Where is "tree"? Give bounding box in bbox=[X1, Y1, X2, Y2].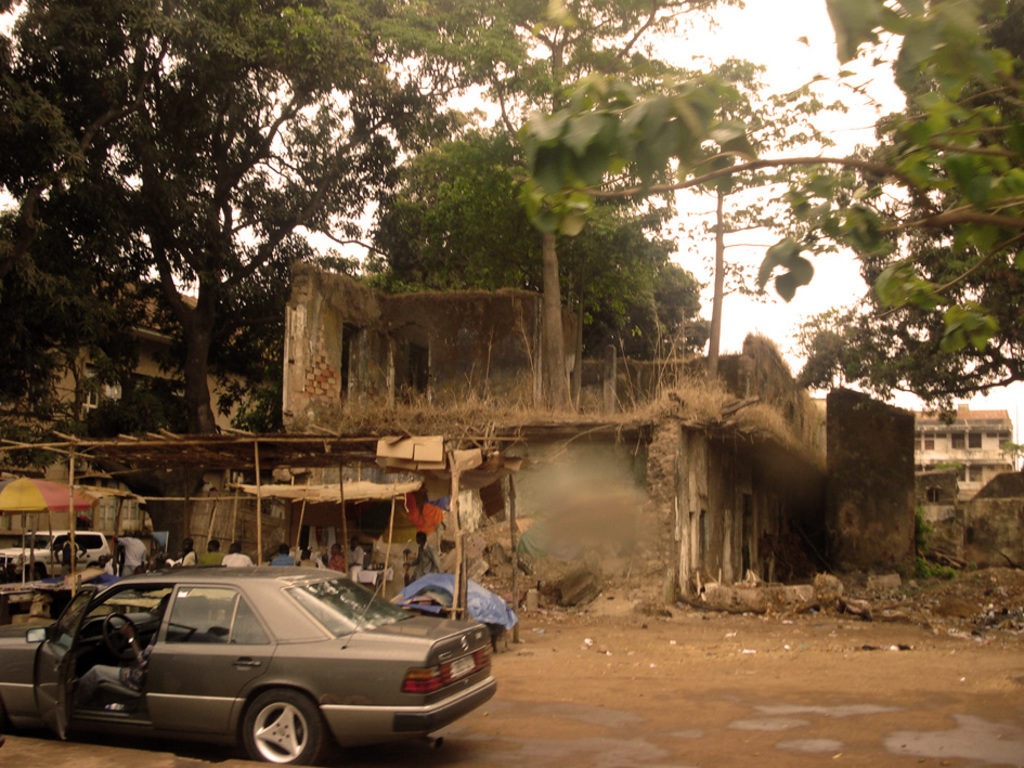
bbox=[494, 0, 1023, 362].
